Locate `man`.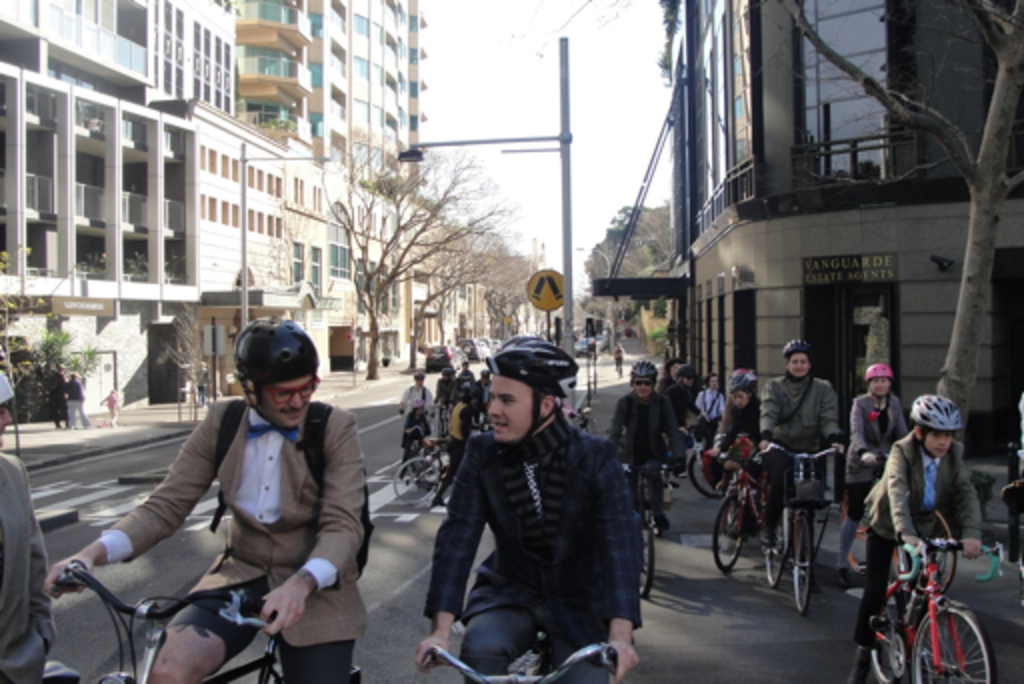
Bounding box: pyautogui.locateOnScreen(436, 368, 456, 416).
